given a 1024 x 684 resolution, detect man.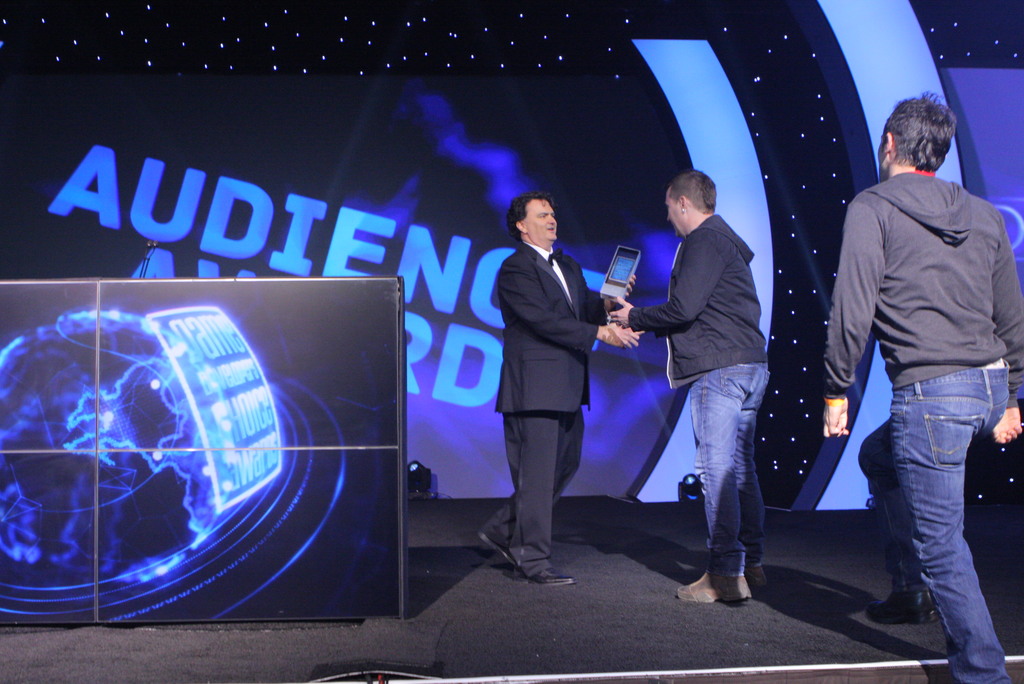
box(609, 172, 797, 607).
